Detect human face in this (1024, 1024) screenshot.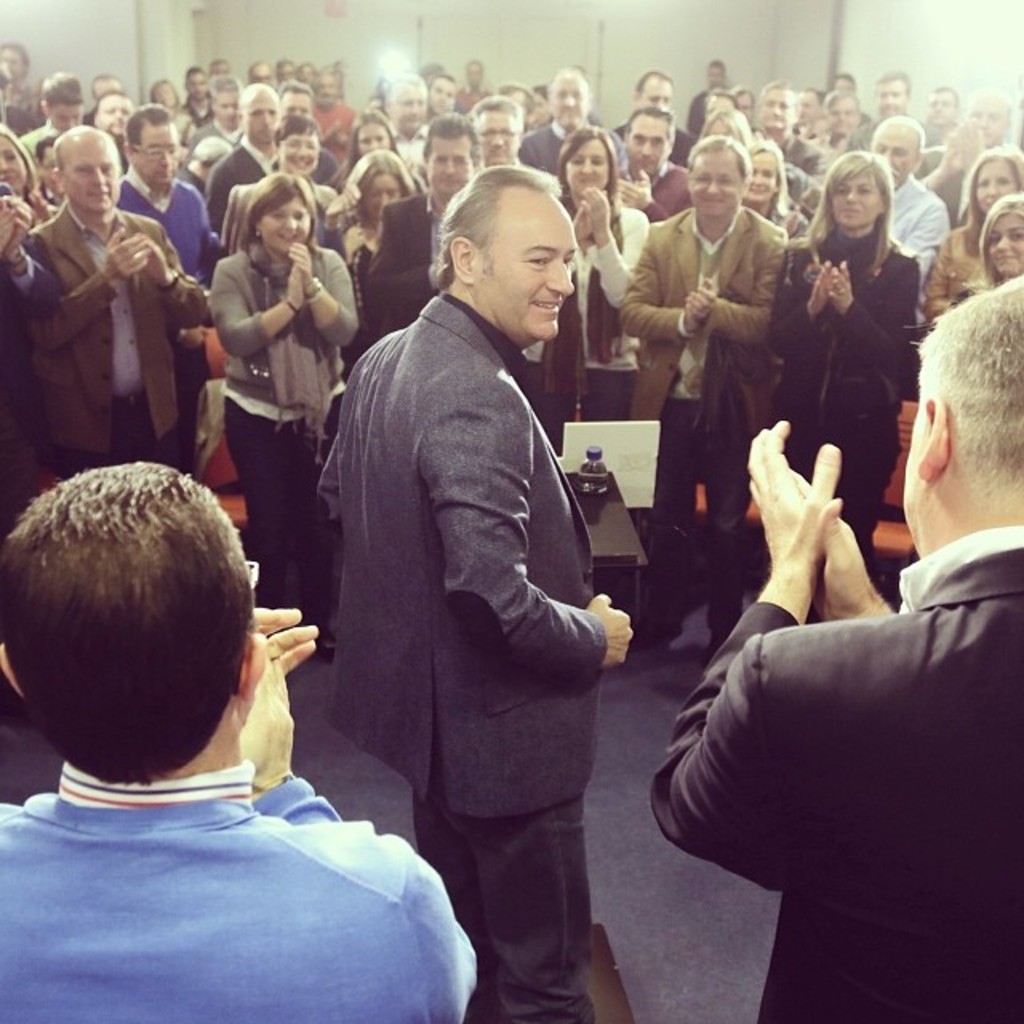
Detection: detection(280, 88, 314, 126).
